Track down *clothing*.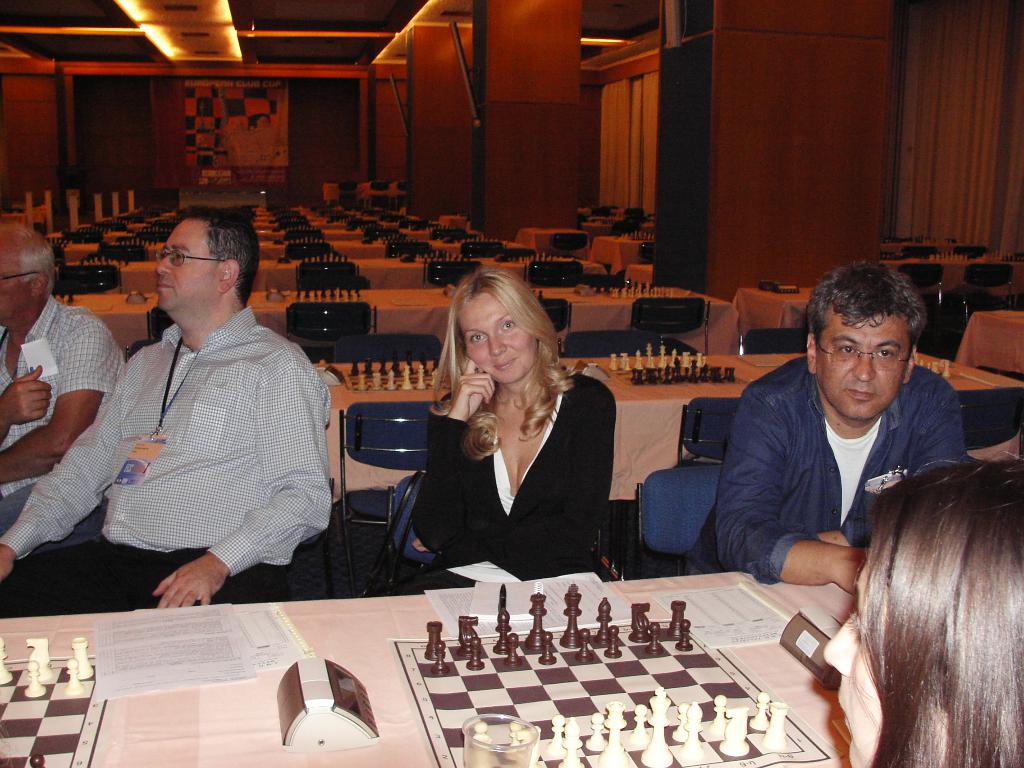
Tracked to l=0, t=290, r=116, b=547.
